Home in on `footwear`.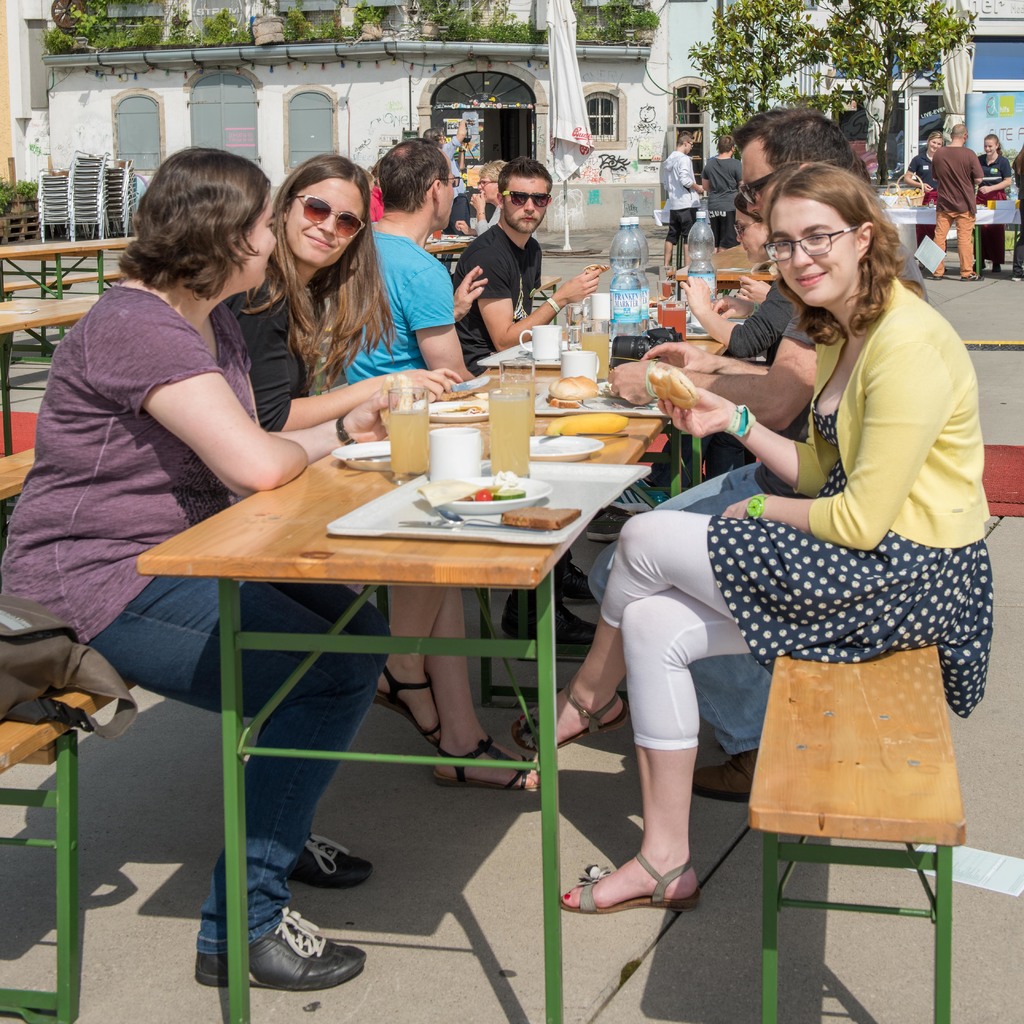
Homed in at BBox(687, 748, 794, 806).
